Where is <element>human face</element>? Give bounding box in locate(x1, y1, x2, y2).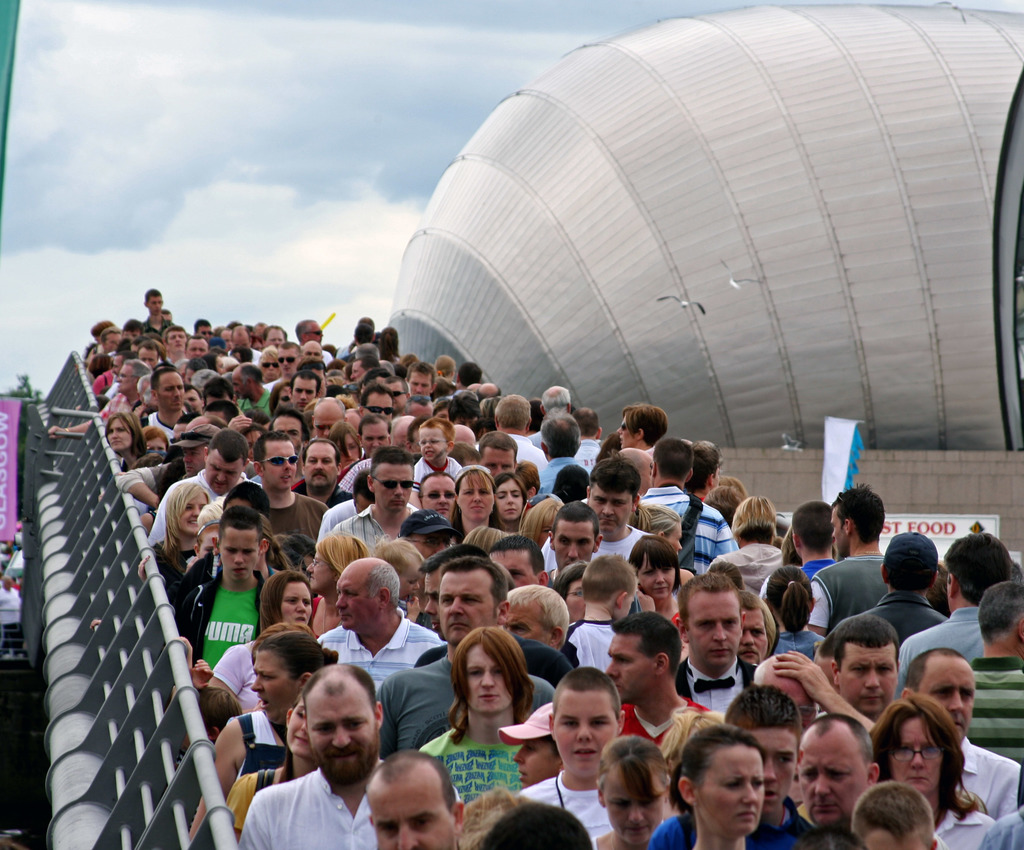
locate(364, 395, 390, 422).
